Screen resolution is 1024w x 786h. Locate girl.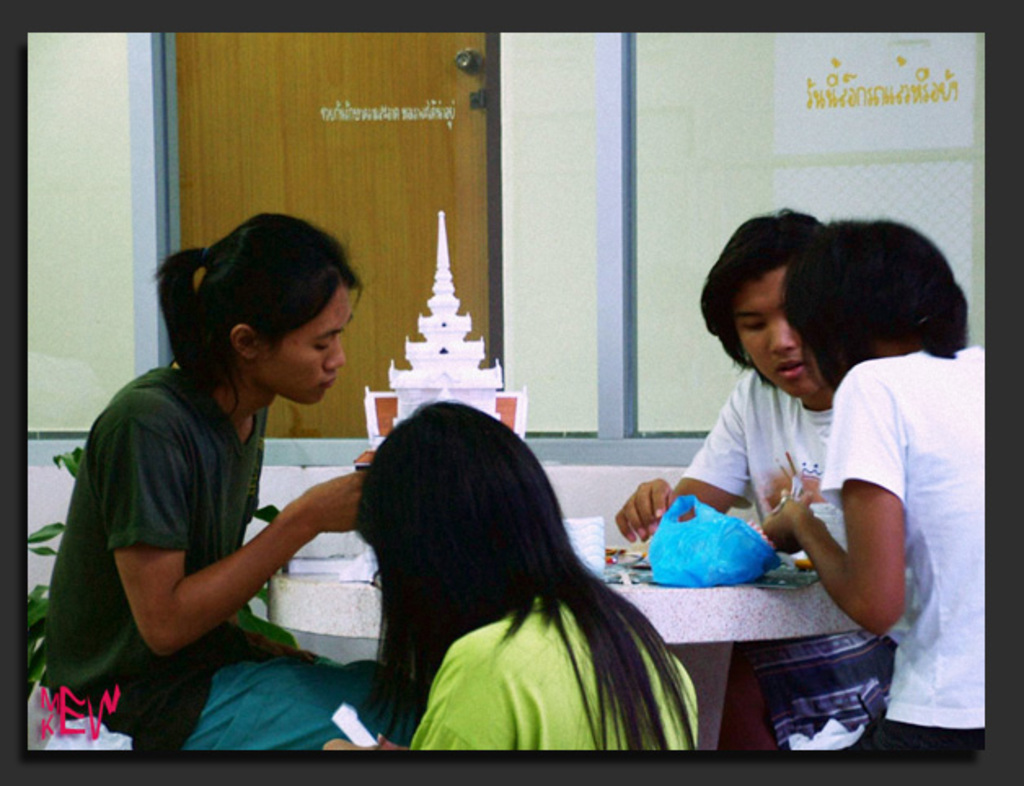
BBox(370, 398, 700, 745).
